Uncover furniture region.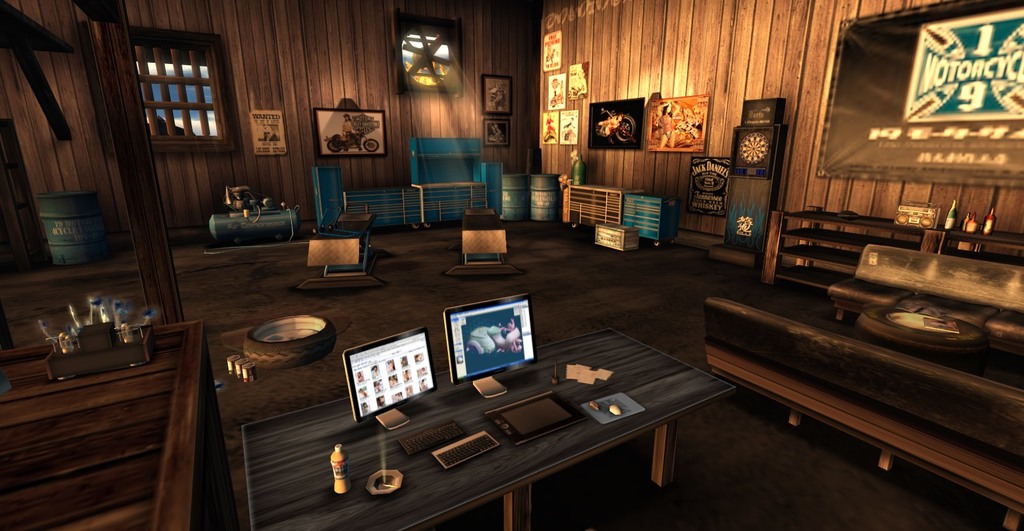
Uncovered: 832:243:1023:353.
